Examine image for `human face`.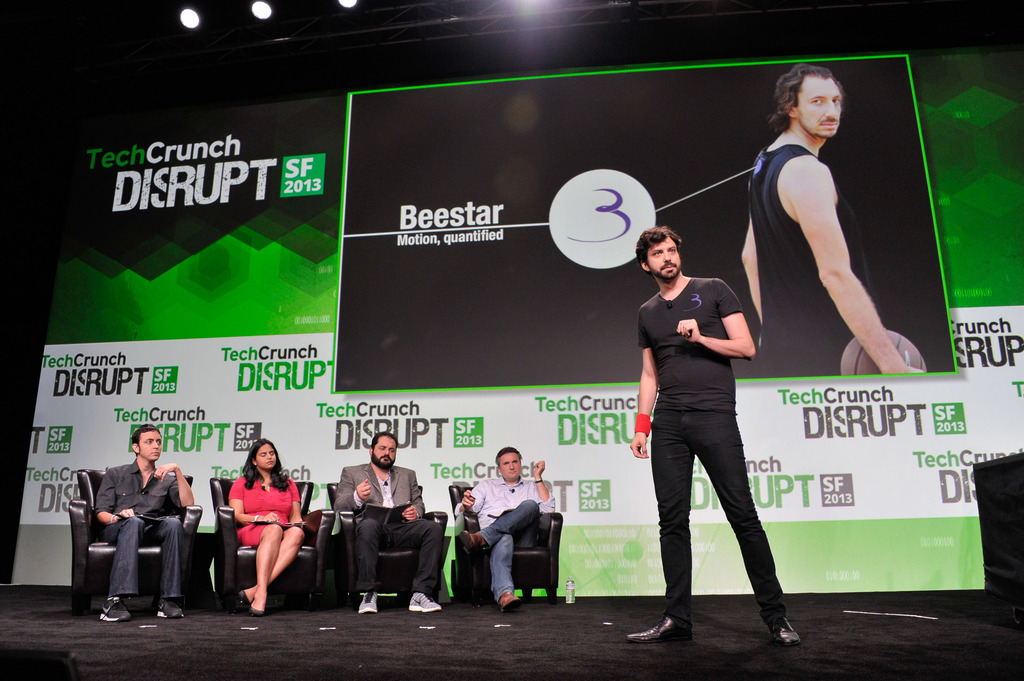
Examination result: left=501, top=452, right=521, bottom=481.
